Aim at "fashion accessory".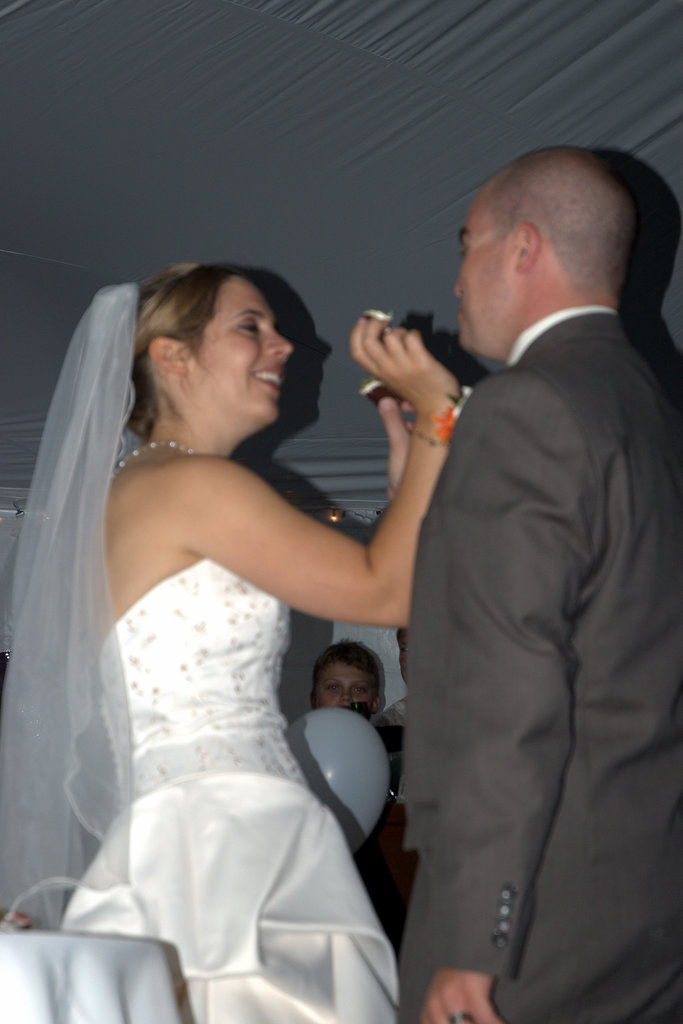
Aimed at {"left": 122, "top": 444, "right": 200, "bottom": 470}.
